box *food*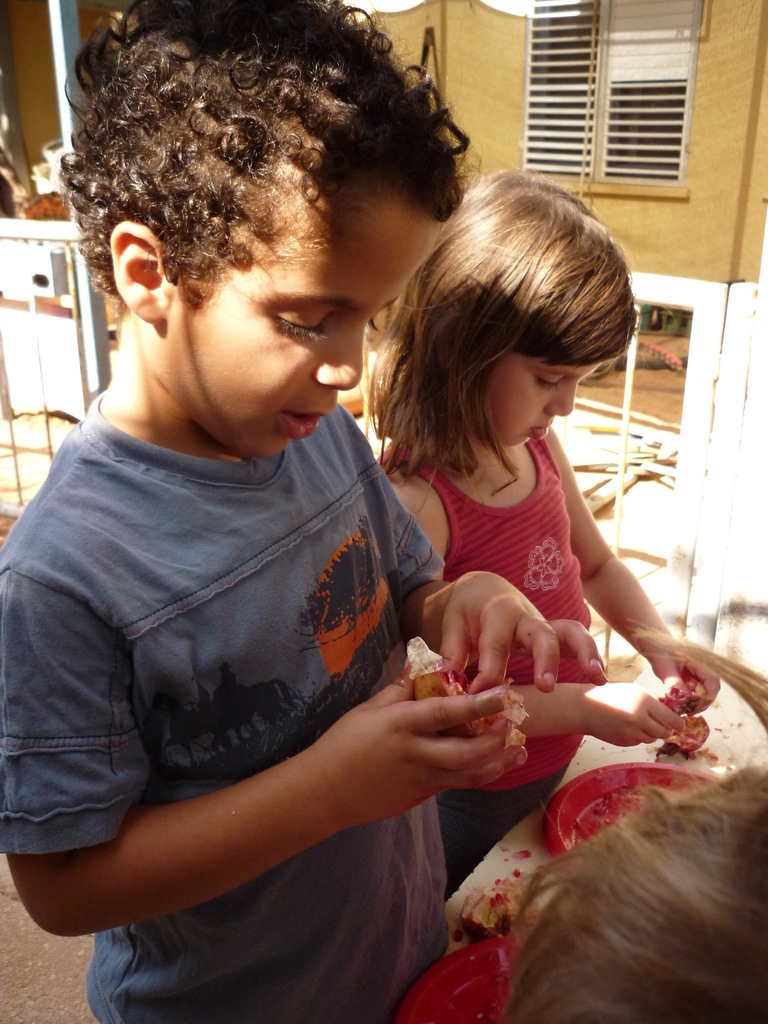
(411, 633, 530, 748)
